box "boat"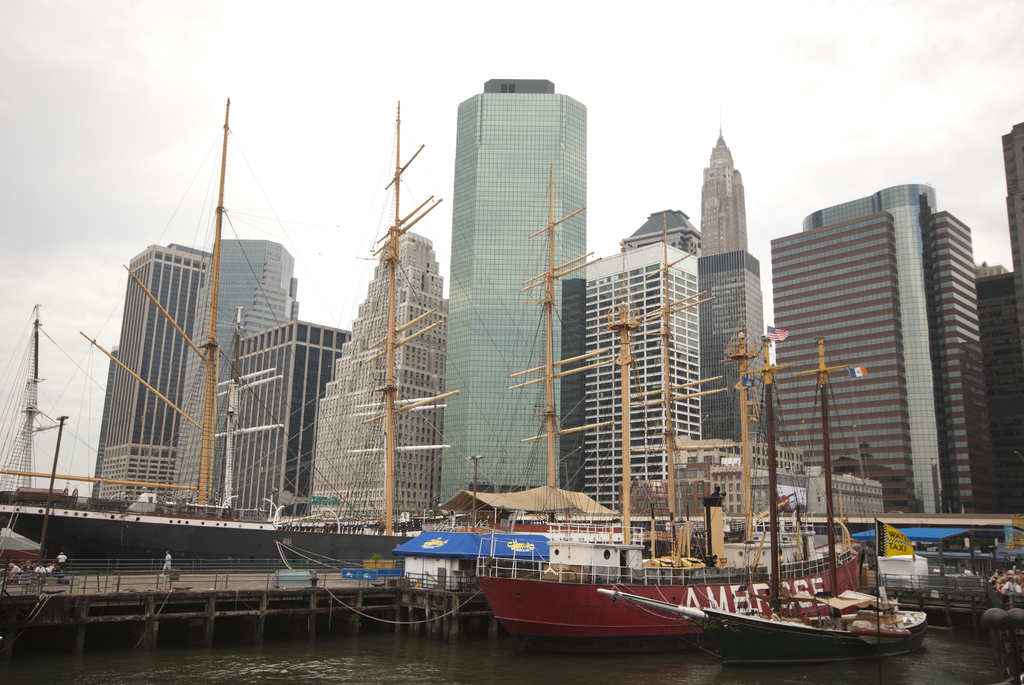
<box>600,342,935,669</box>
